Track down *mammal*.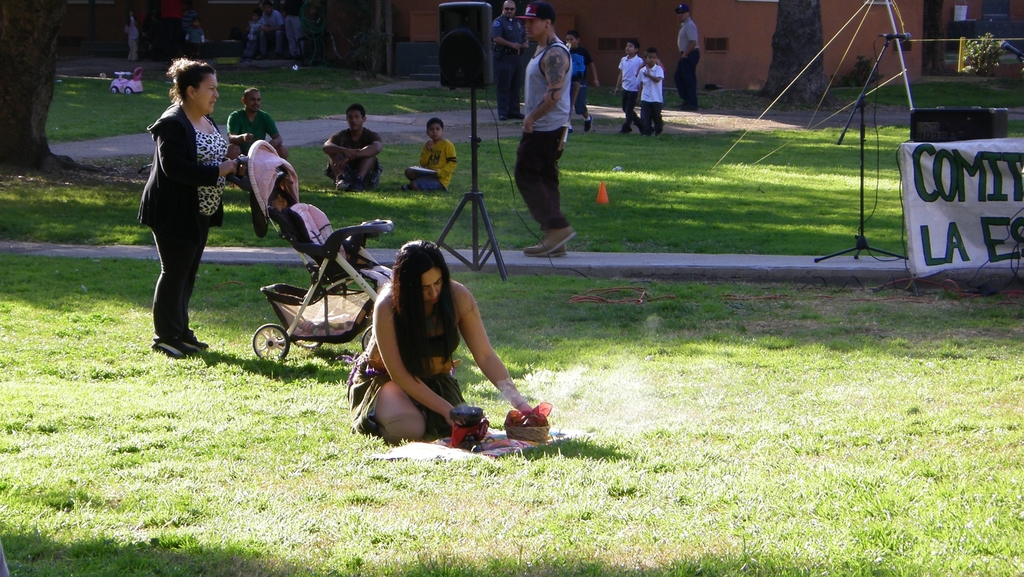
Tracked to <bbox>673, 2, 707, 111</bbox>.
